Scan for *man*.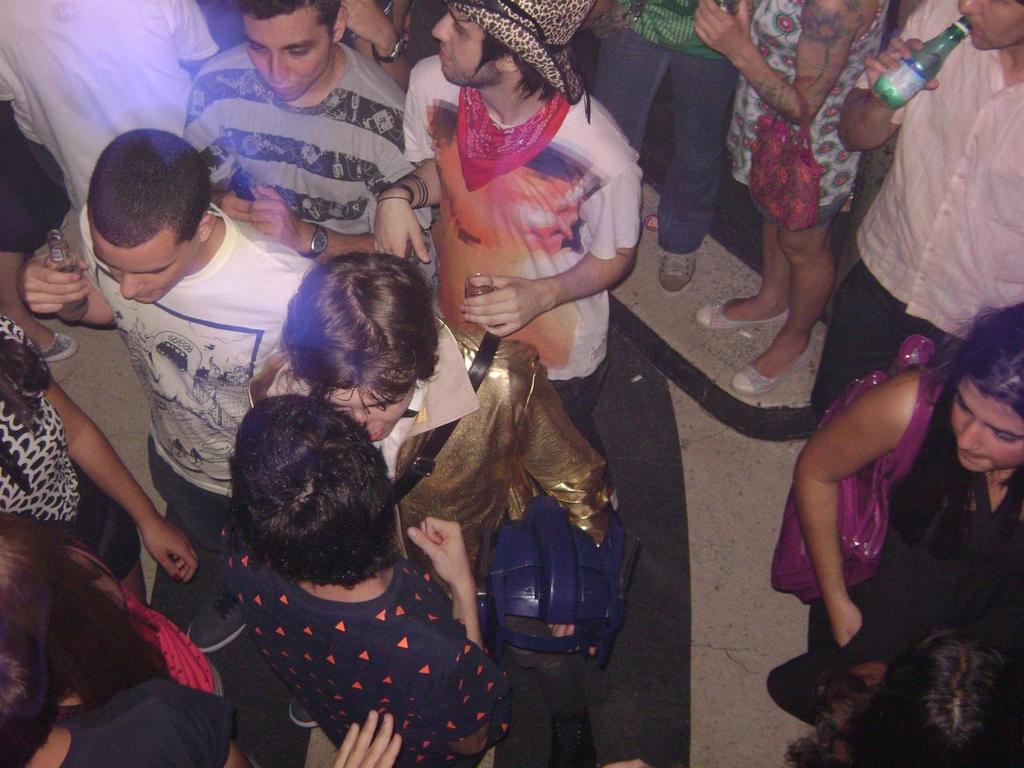
Scan result: <region>11, 126, 318, 636</region>.
